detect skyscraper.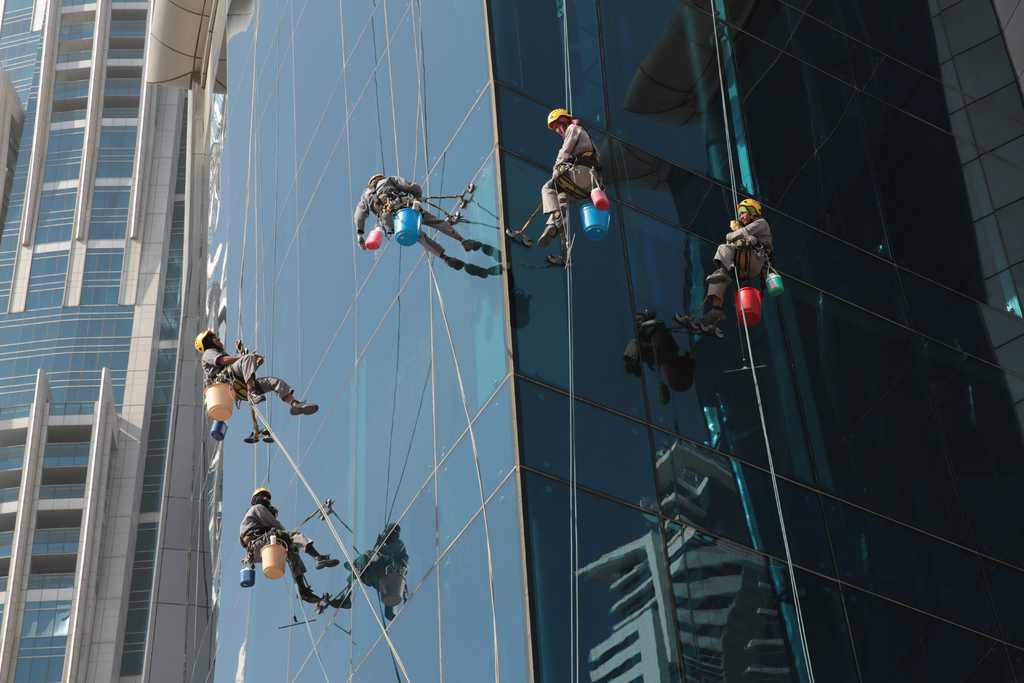
Detected at box=[7, 6, 234, 662].
